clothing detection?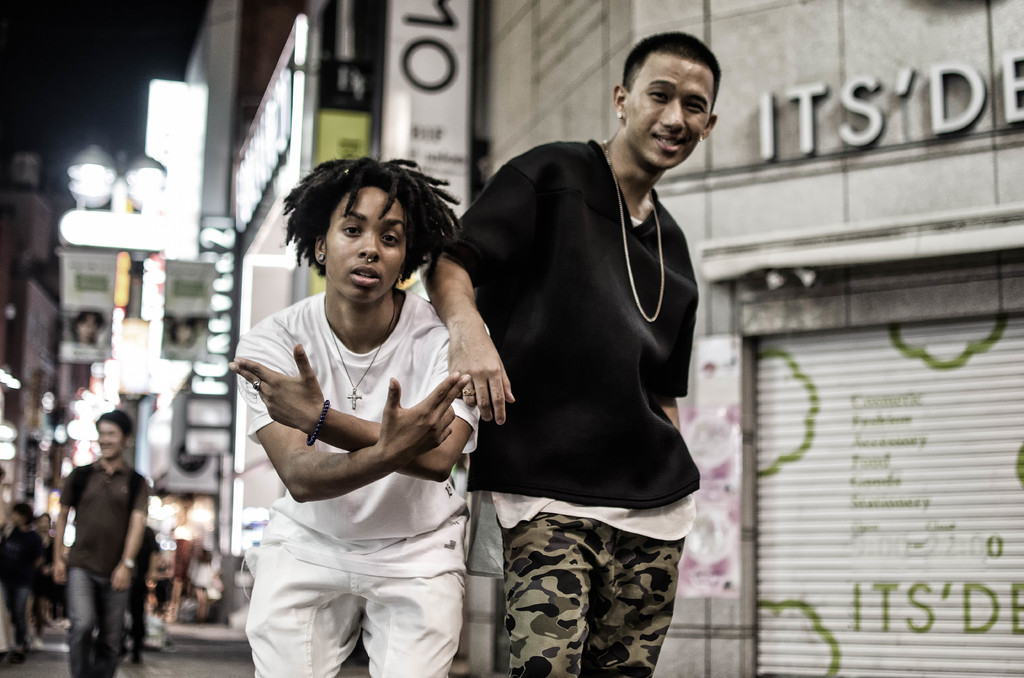
236,291,481,676
